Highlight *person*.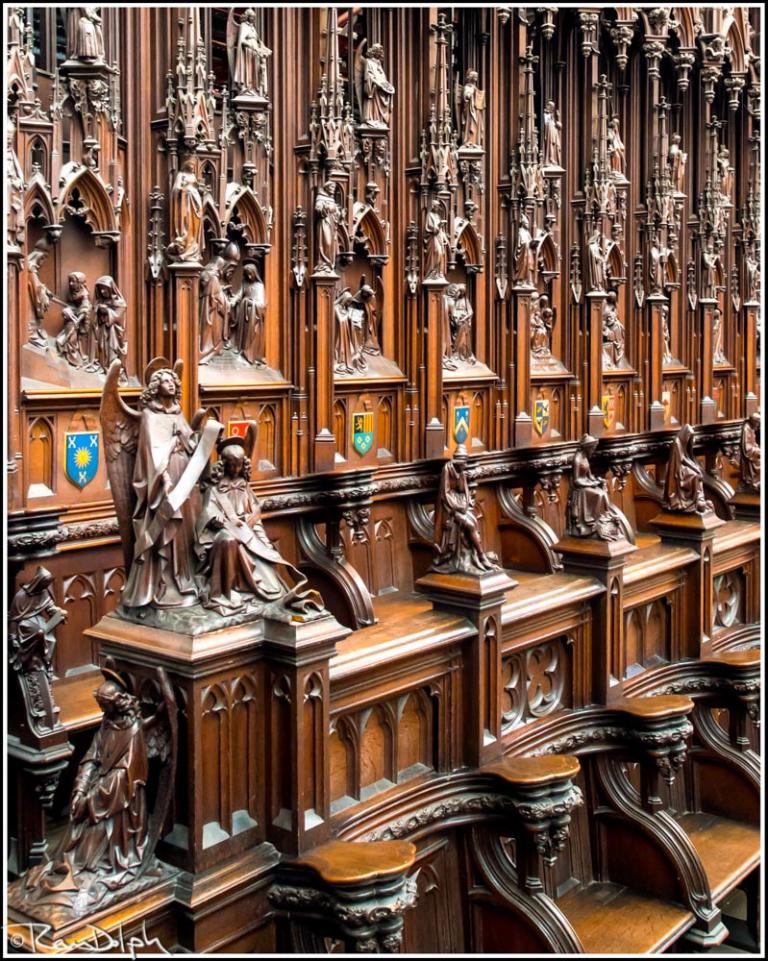
Highlighted region: <region>115, 350, 207, 602</region>.
